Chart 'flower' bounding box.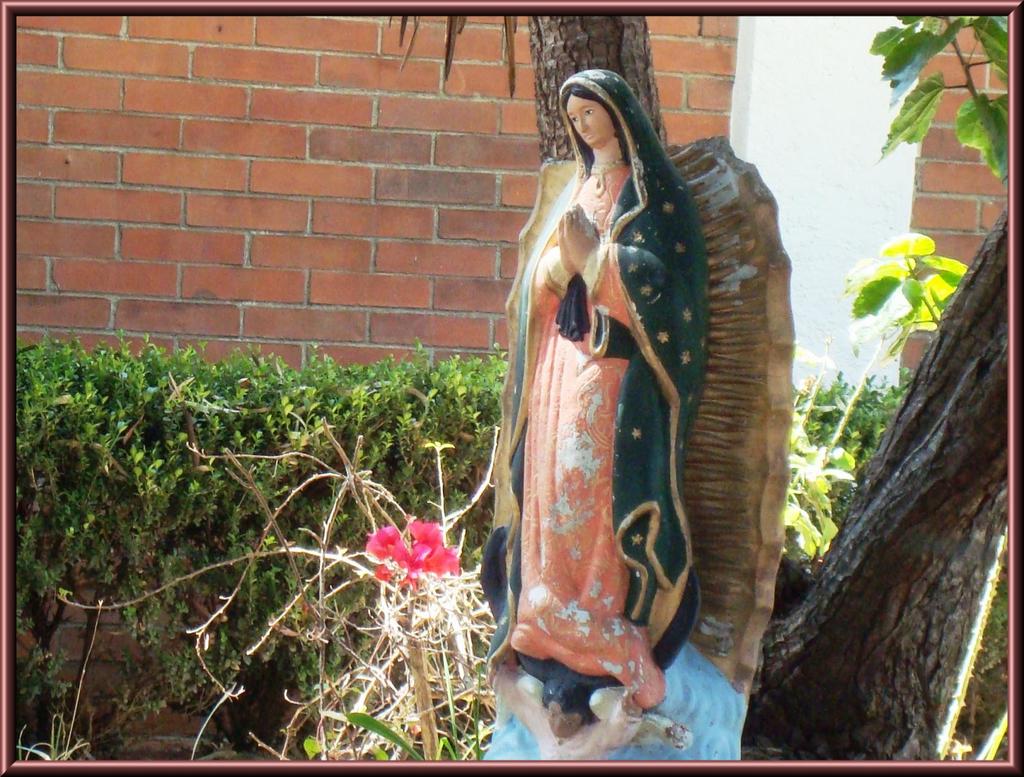
Charted: bbox=[367, 512, 451, 602].
